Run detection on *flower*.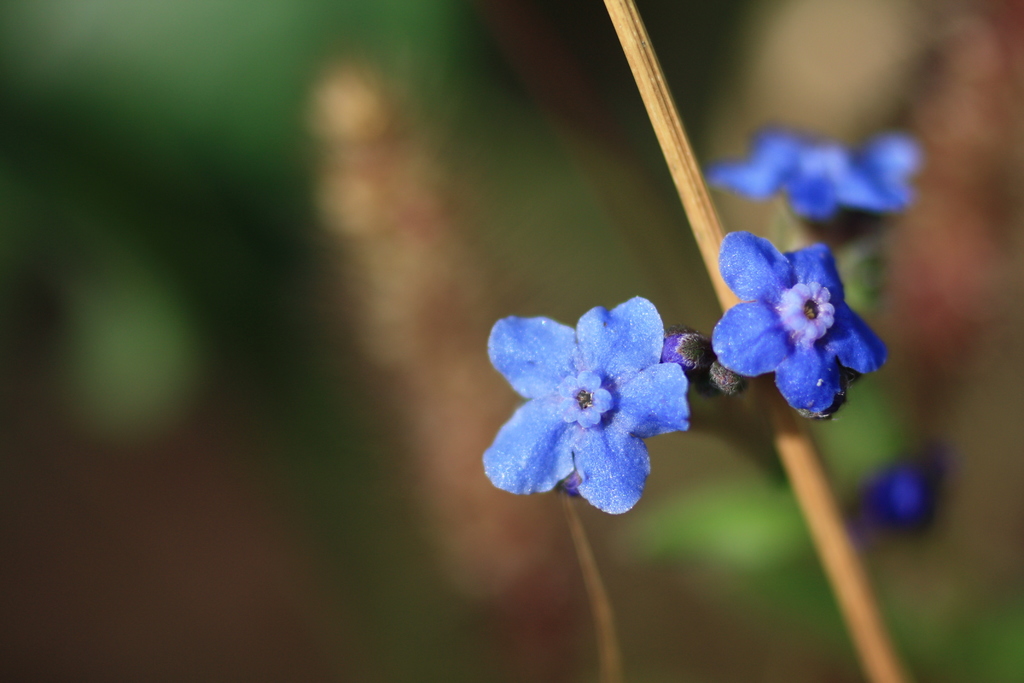
Result: crop(478, 293, 687, 514).
